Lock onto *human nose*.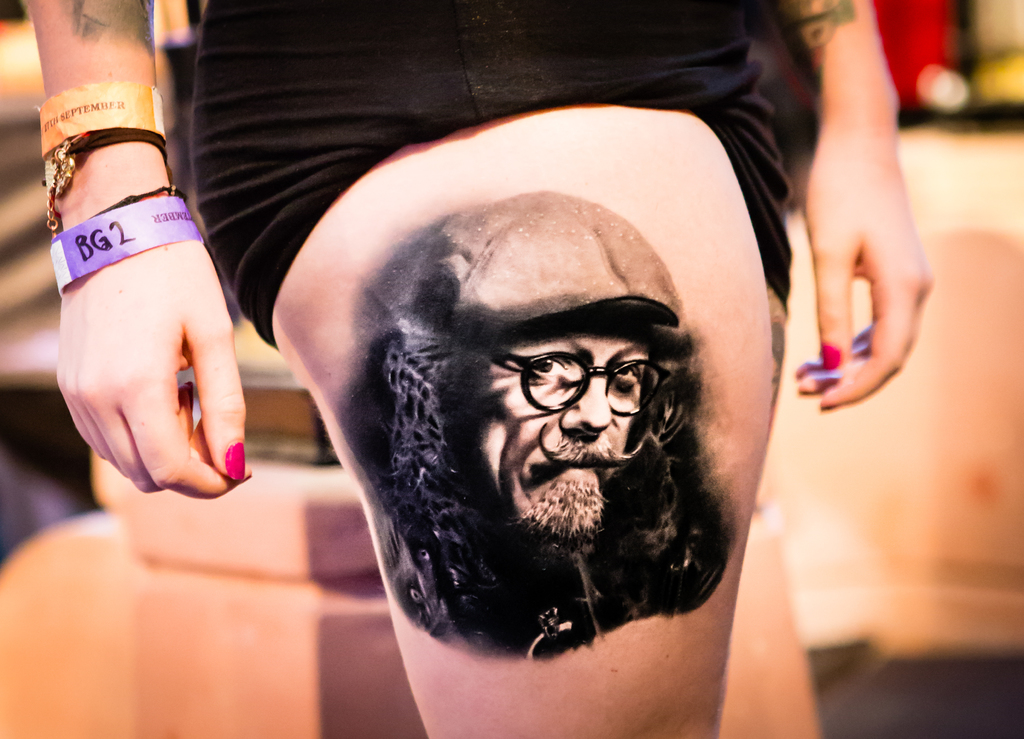
Locked: (left=564, top=372, right=617, bottom=439).
